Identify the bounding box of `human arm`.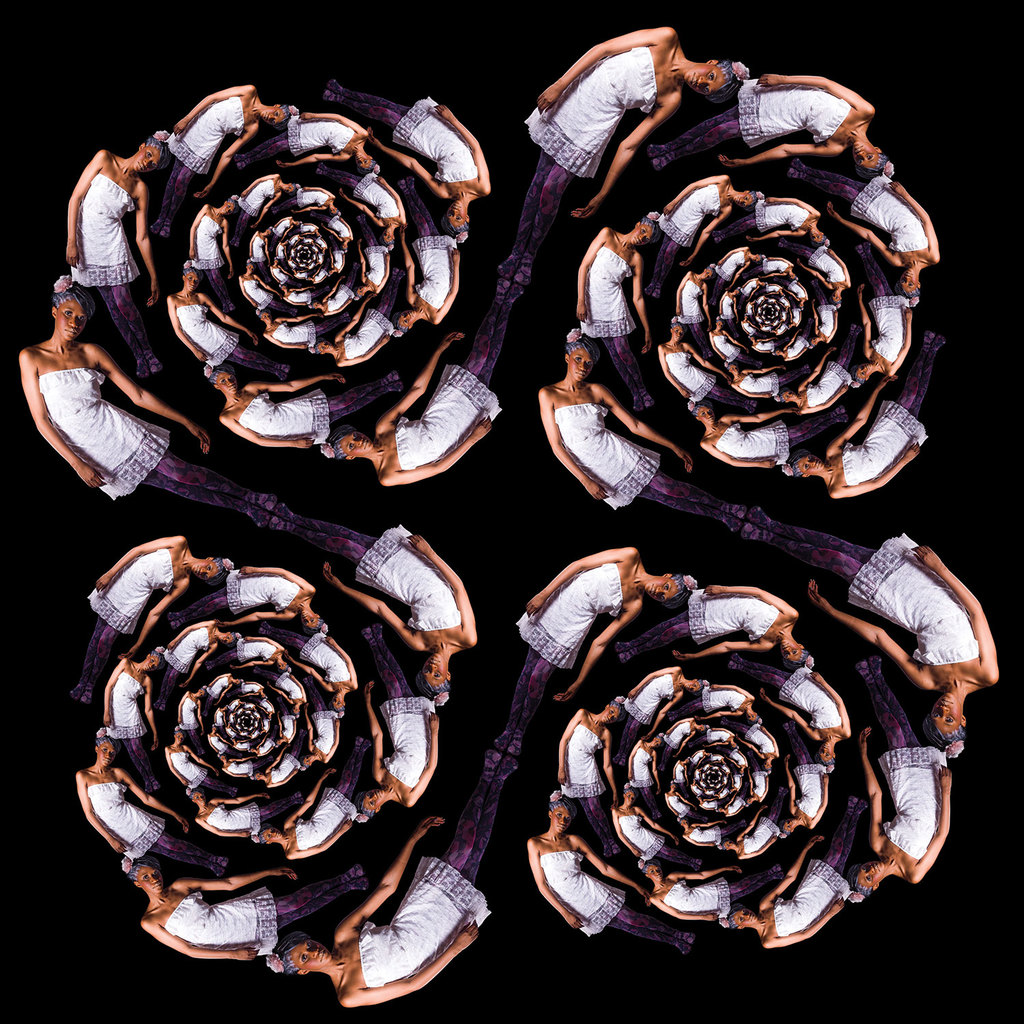
[left=811, top=776, right=829, bottom=828].
